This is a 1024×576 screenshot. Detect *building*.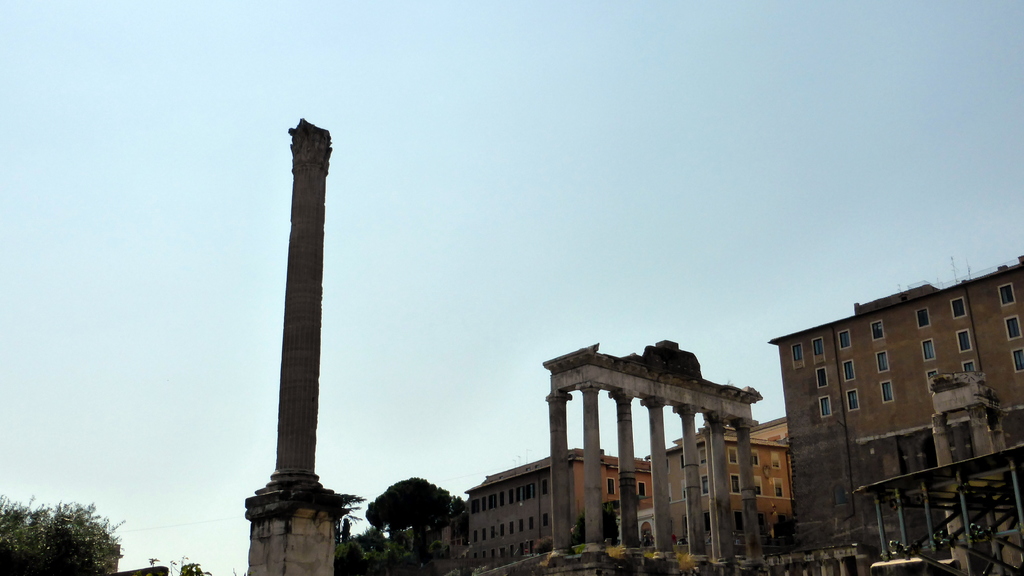
Rect(659, 434, 792, 548).
